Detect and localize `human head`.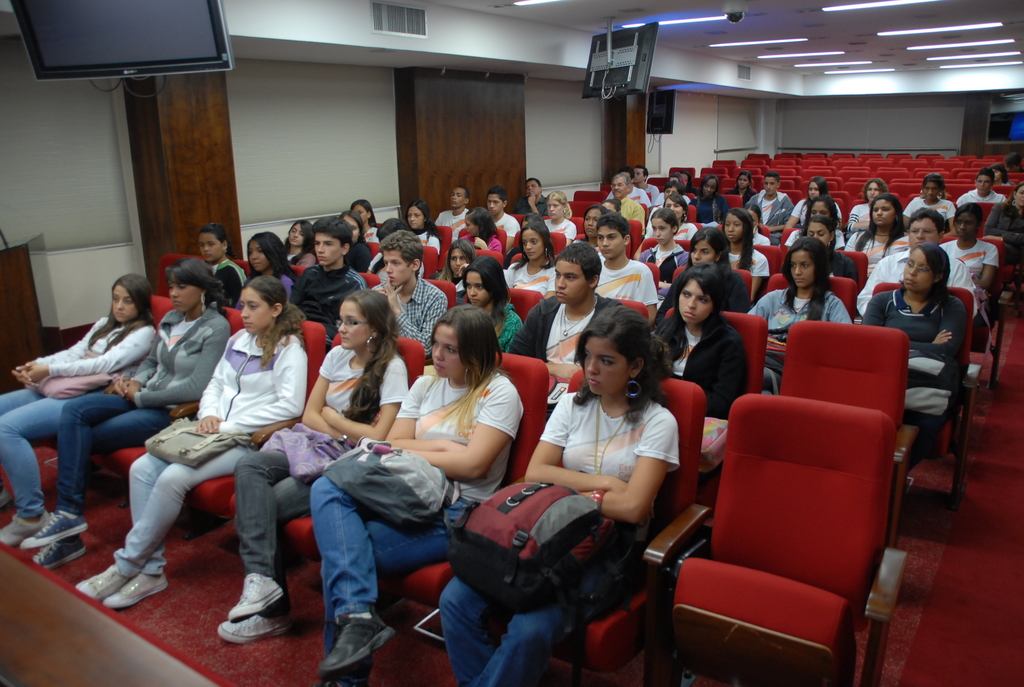
Localized at Rect(989, 164, 1007, 180).
